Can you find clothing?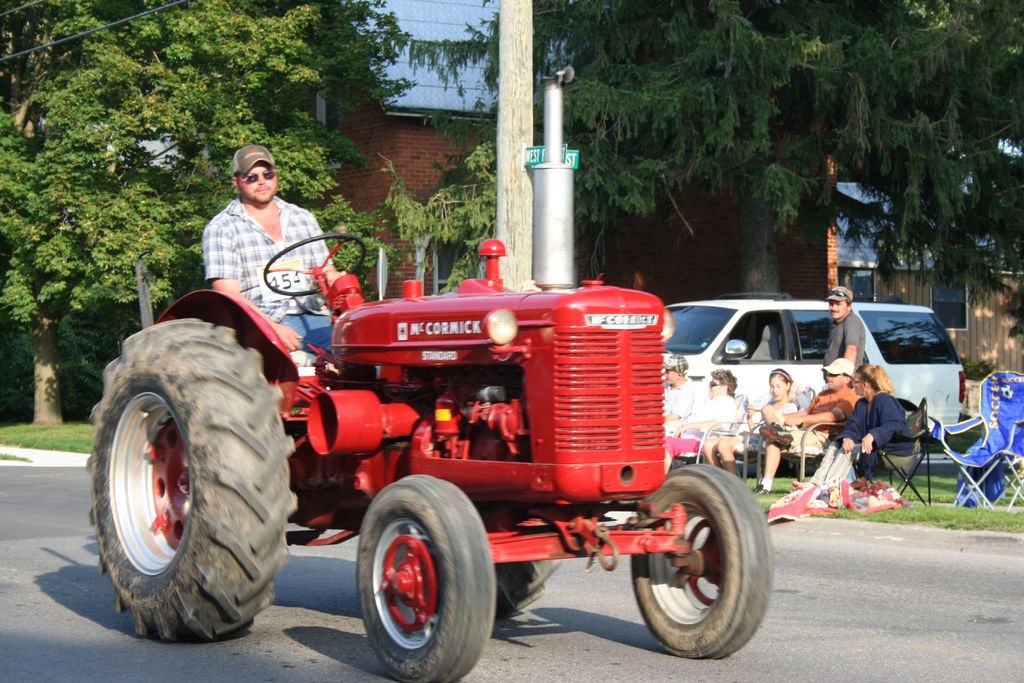
Yes, bounding box: <box>782,382,863,454</box>.
